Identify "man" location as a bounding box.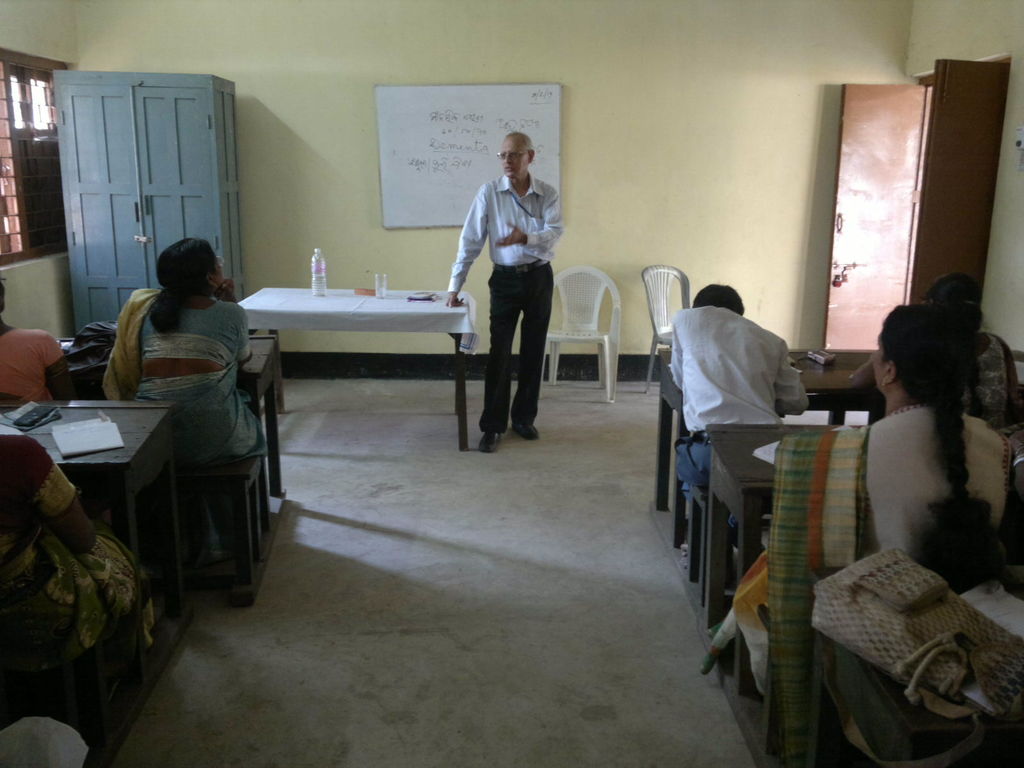
454 134 566 433.
